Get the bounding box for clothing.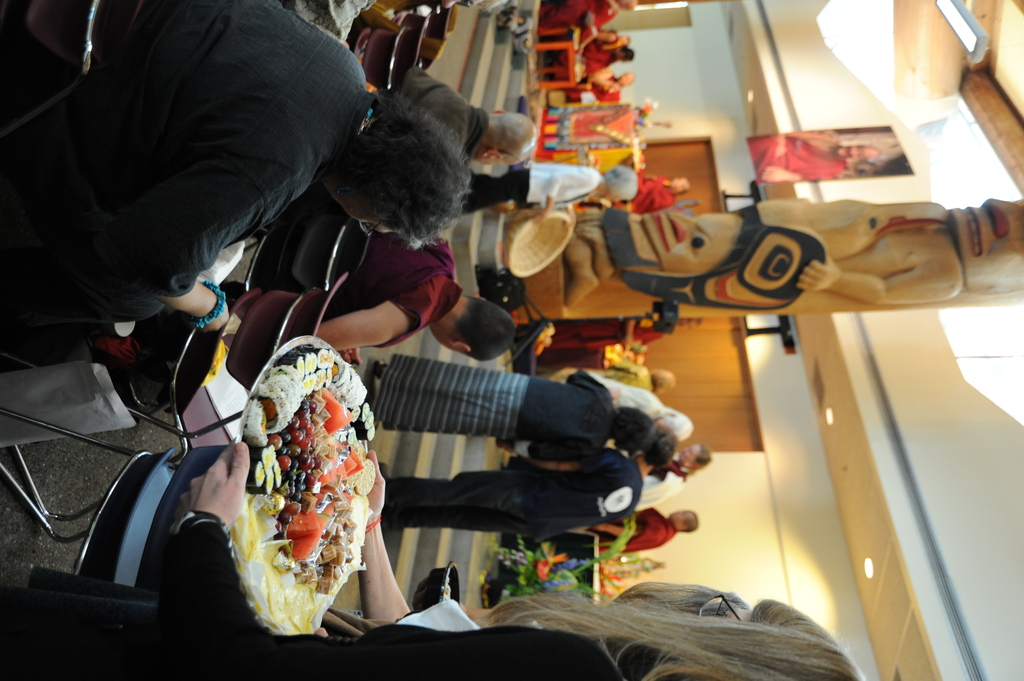
x1=594 y1=70 x2=623 y2=99.
